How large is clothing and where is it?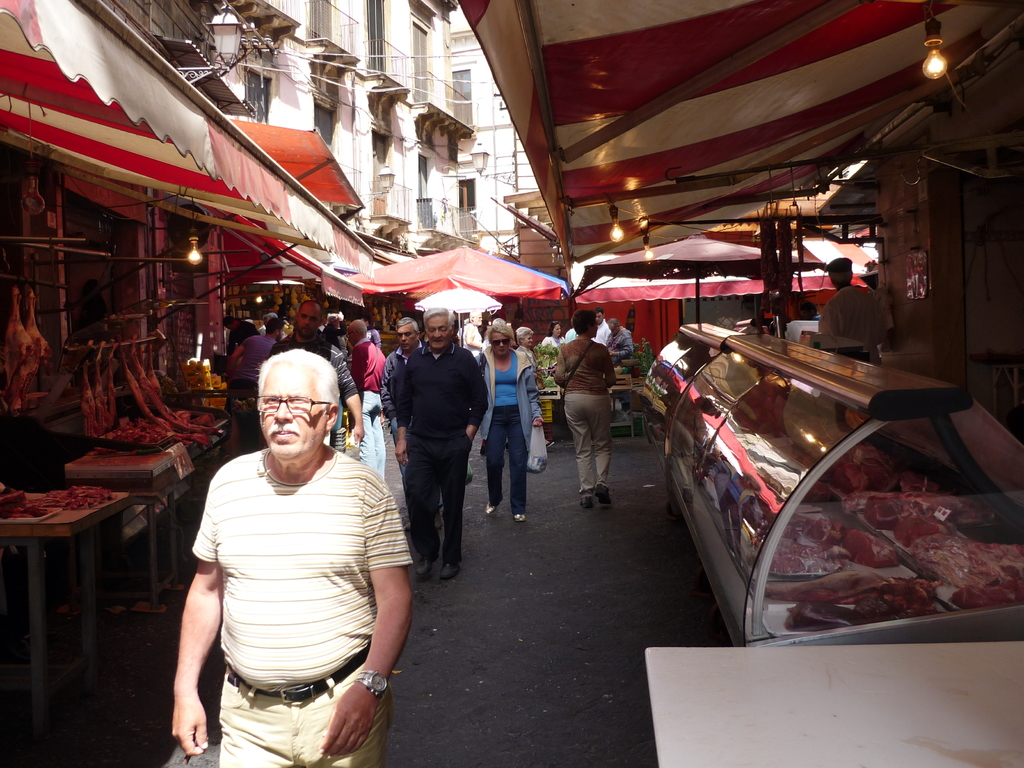
Bounding box: (188, 442, 415, 767).
